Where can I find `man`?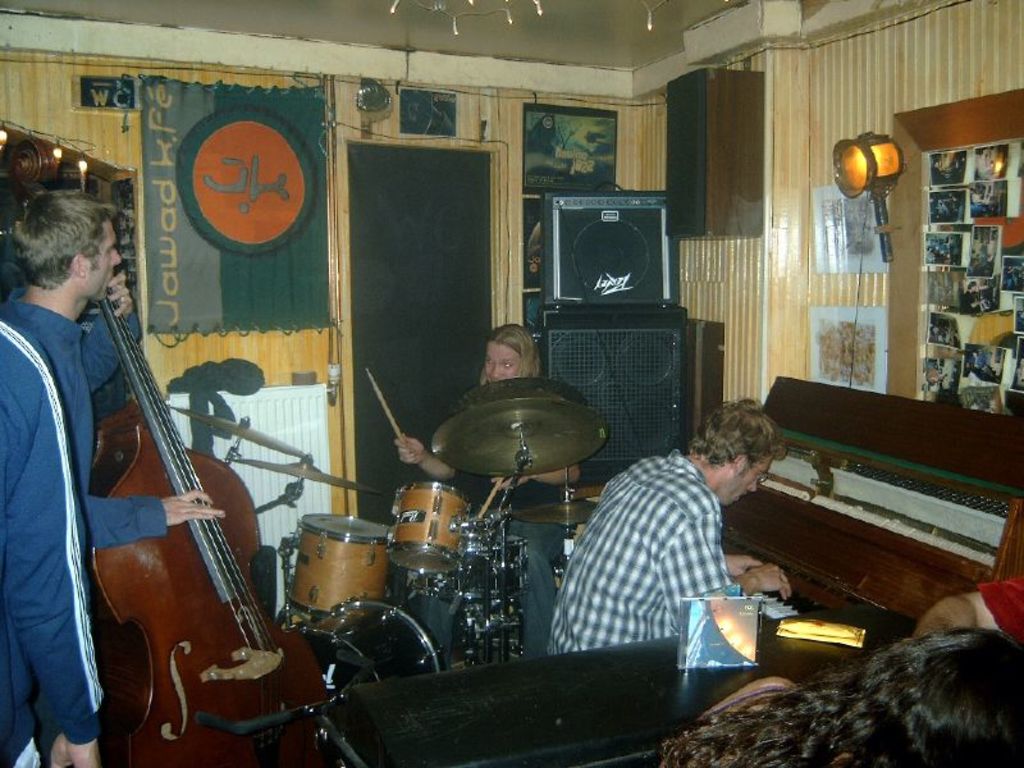
You can find it at crop(0, 312, 108, 767).
